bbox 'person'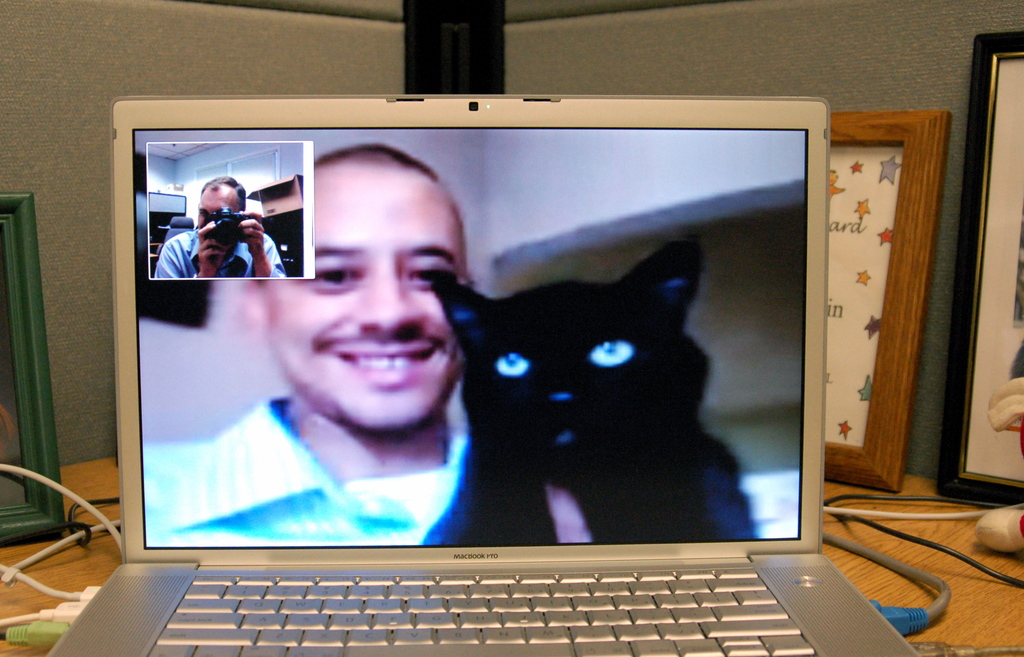
(146,134,589,552)
